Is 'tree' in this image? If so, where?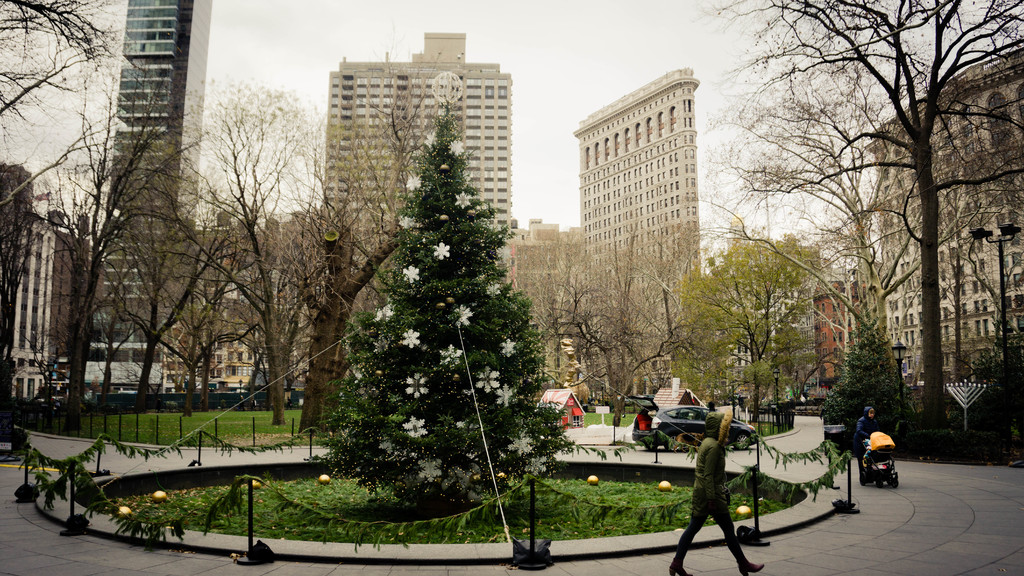
Yes, at {"left": 141, "top": 196, "right": 292, "bottom": 413}.
